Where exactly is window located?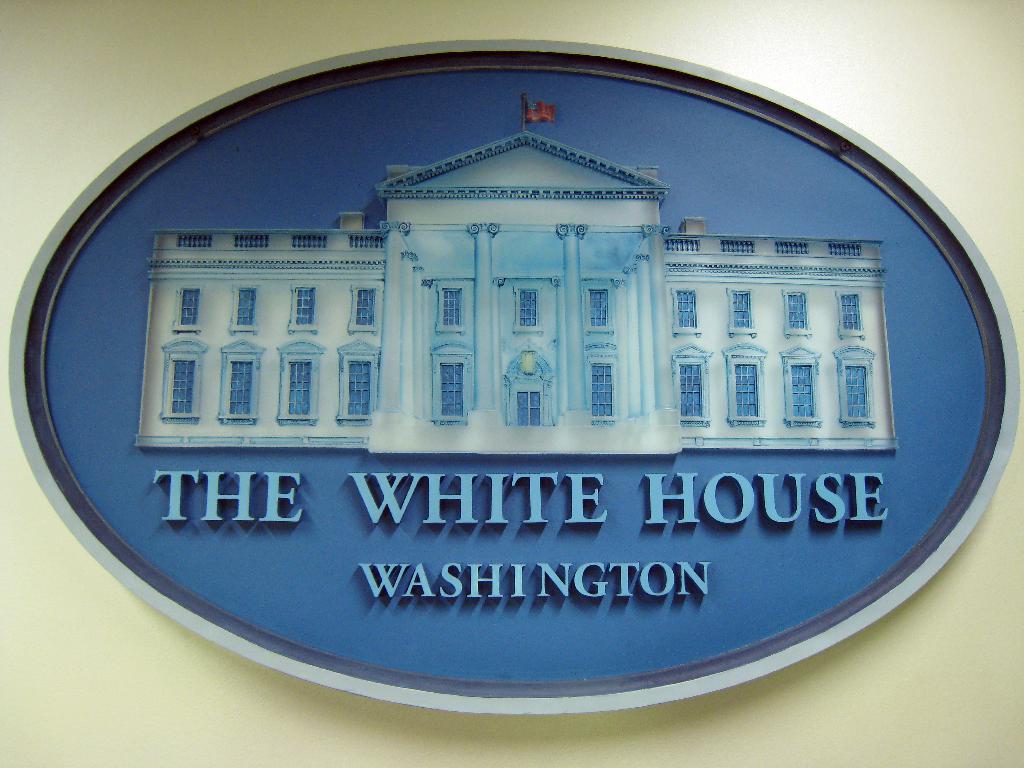
Its bounding box is {"left": 514, "top": 287, "right": 545, "bottom": 328}.
